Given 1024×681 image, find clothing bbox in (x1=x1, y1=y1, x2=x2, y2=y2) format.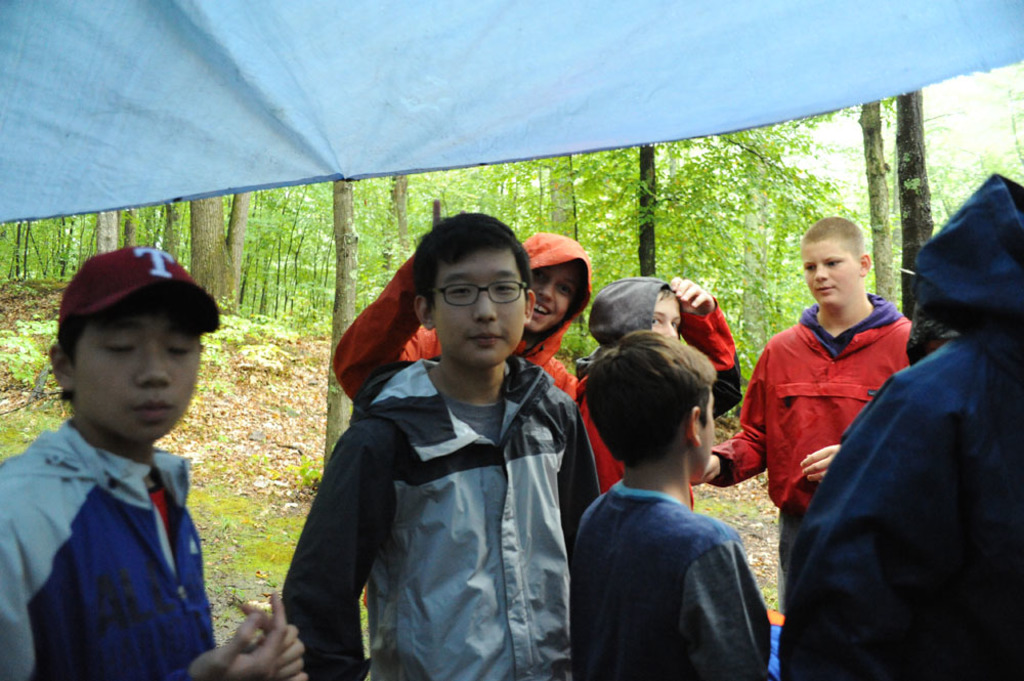
(x1=568, y1=482, x2=771, y2=679).
